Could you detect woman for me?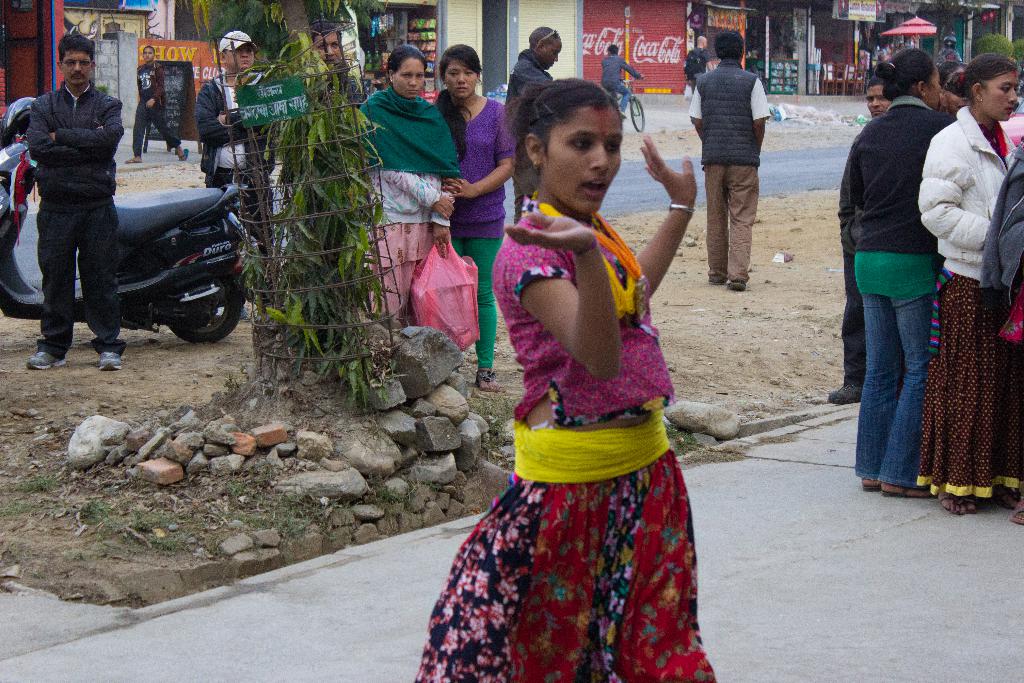
Detection result: left=918, top=54, right=1023, bottom=516.
